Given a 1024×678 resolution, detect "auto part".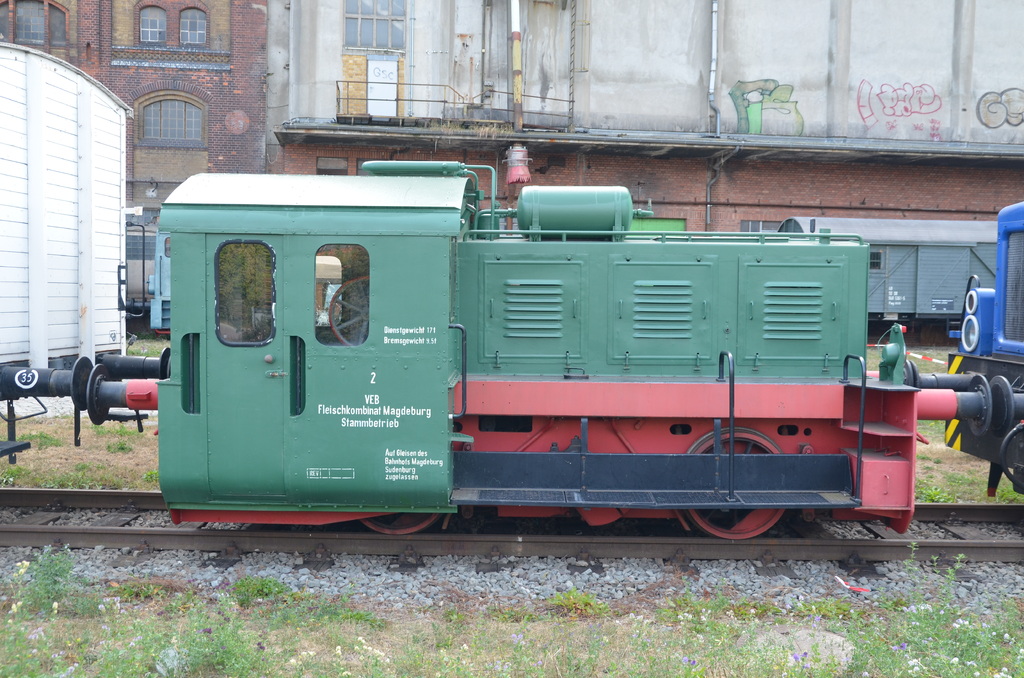
x1=374 y1=511 x2=451 y2=533.
